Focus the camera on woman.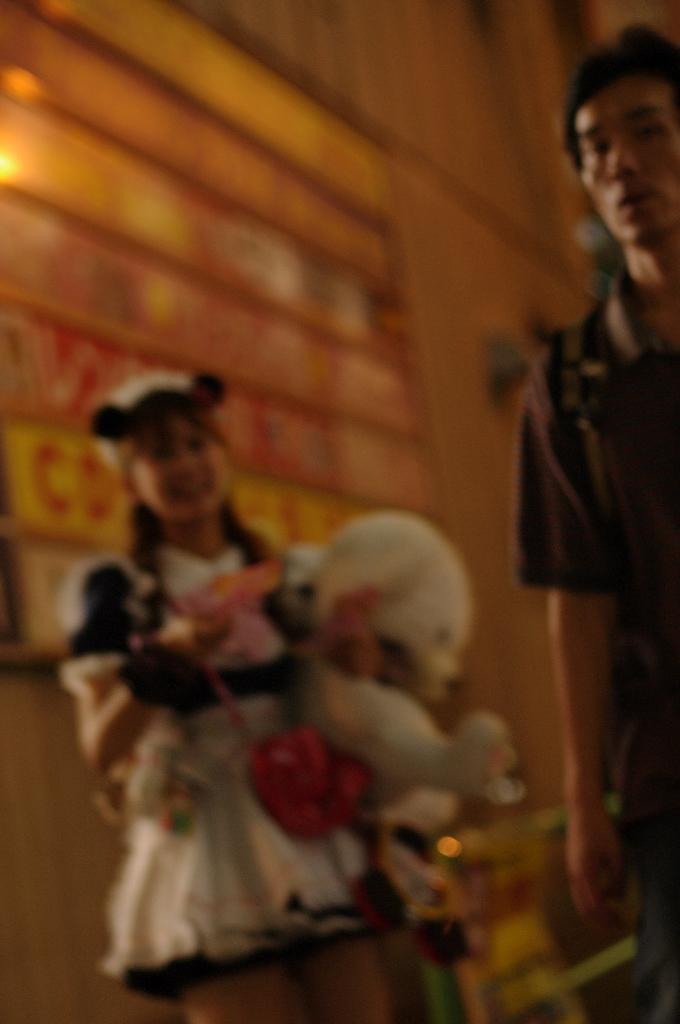
Focus region: box=[59, 371, 423, 1023].
